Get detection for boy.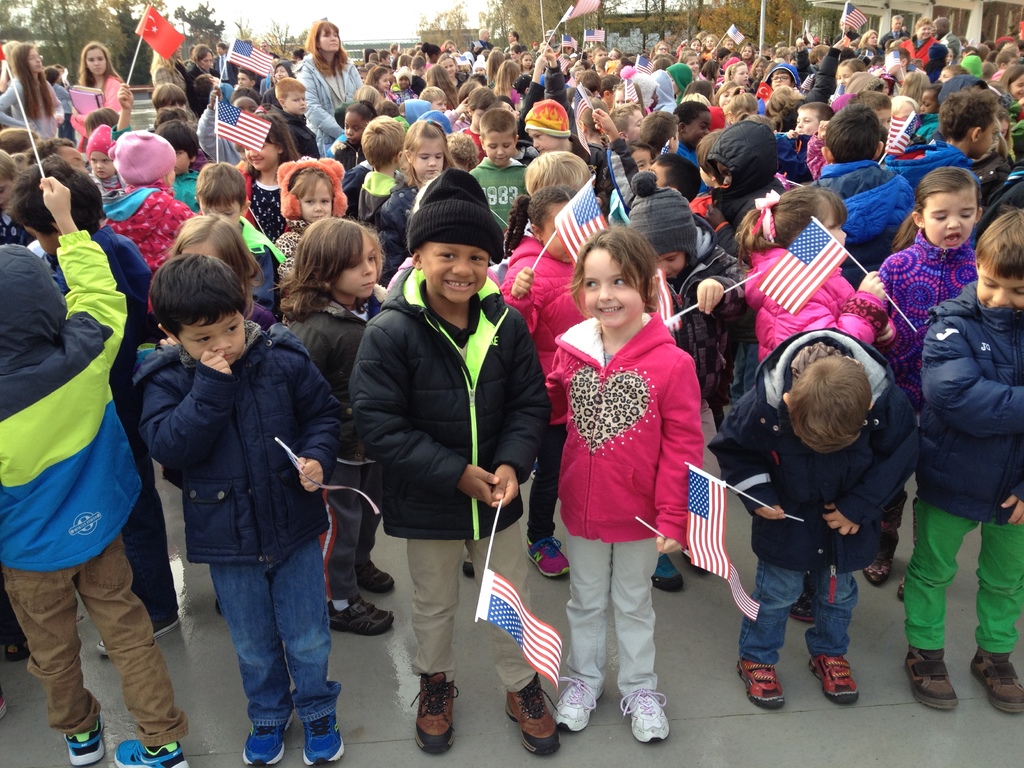
Detection: [348, 163, 573, 757].
